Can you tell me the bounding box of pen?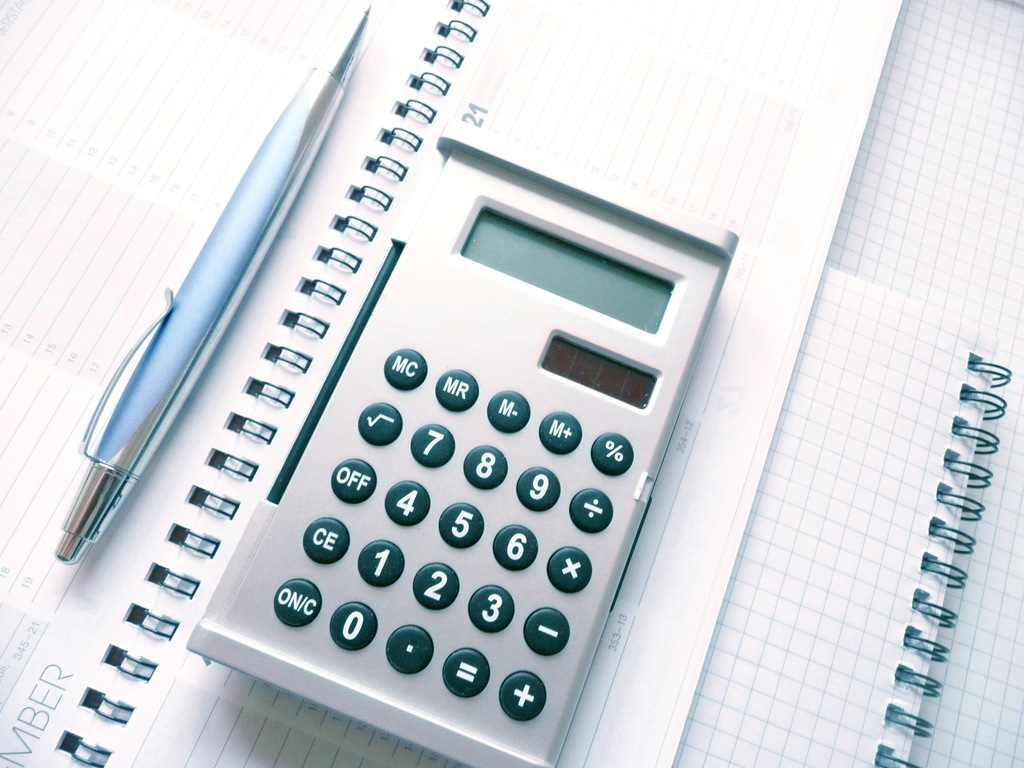
<bbox>42, 0, 378, 561</bbox>.
